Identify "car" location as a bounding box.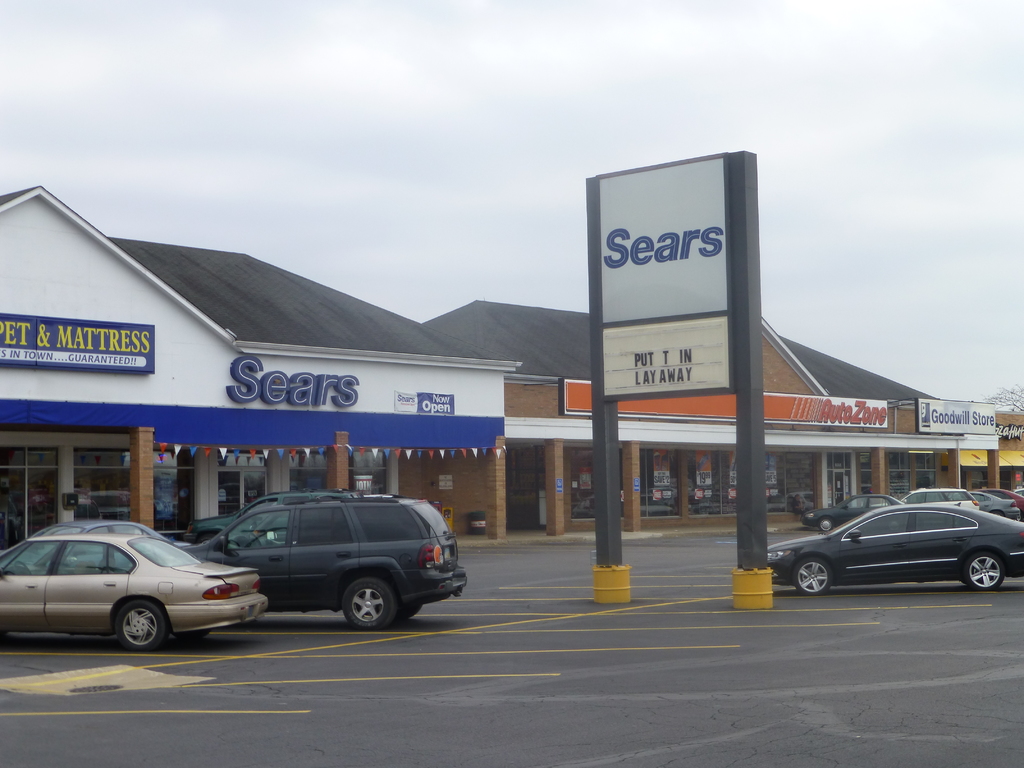
[left=0, top=531, right=273, bottom=652].
